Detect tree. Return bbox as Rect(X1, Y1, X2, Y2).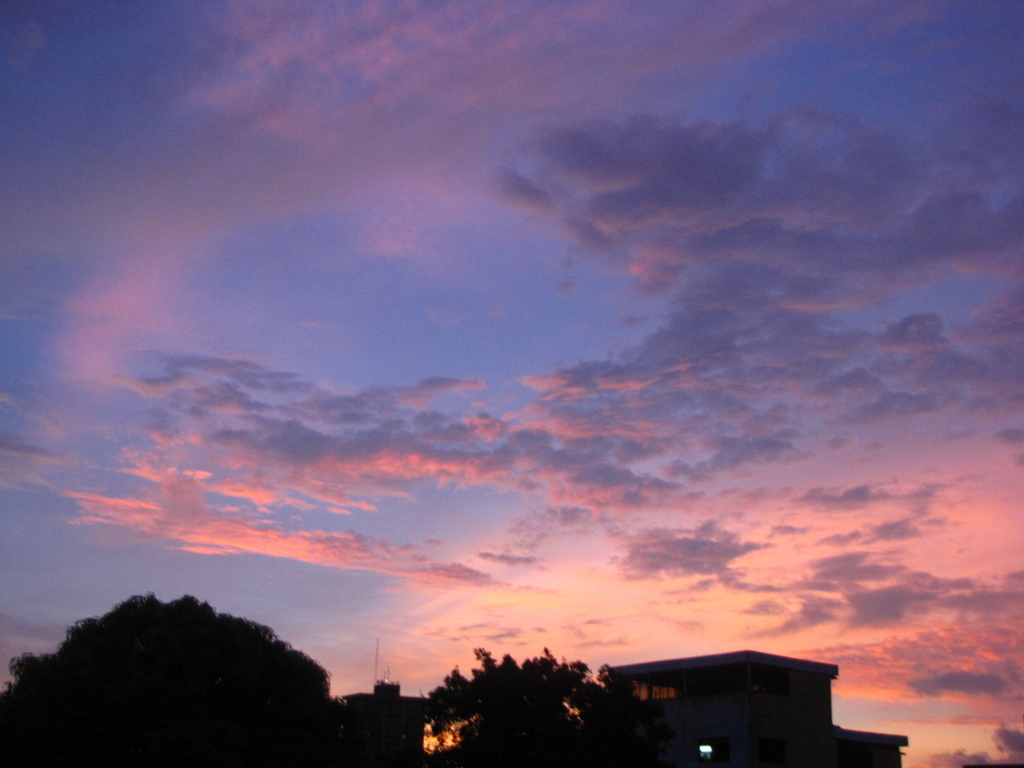
Rect(2, 591, 349, 767).
